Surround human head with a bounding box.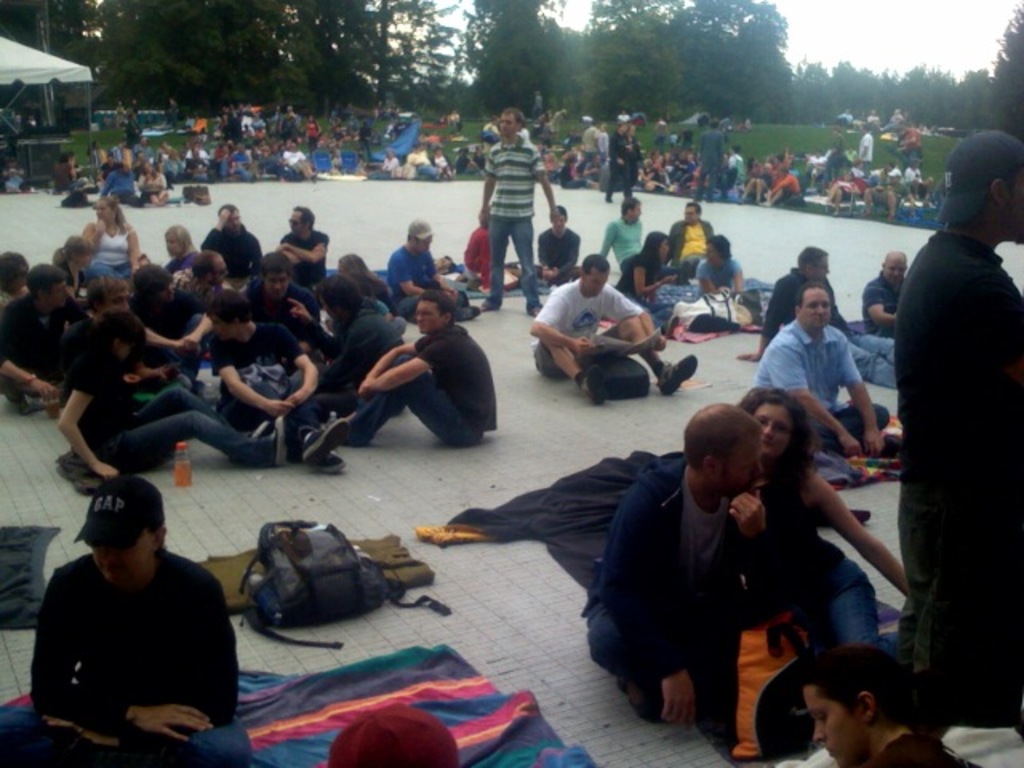
[499, 107, 526, 138].
